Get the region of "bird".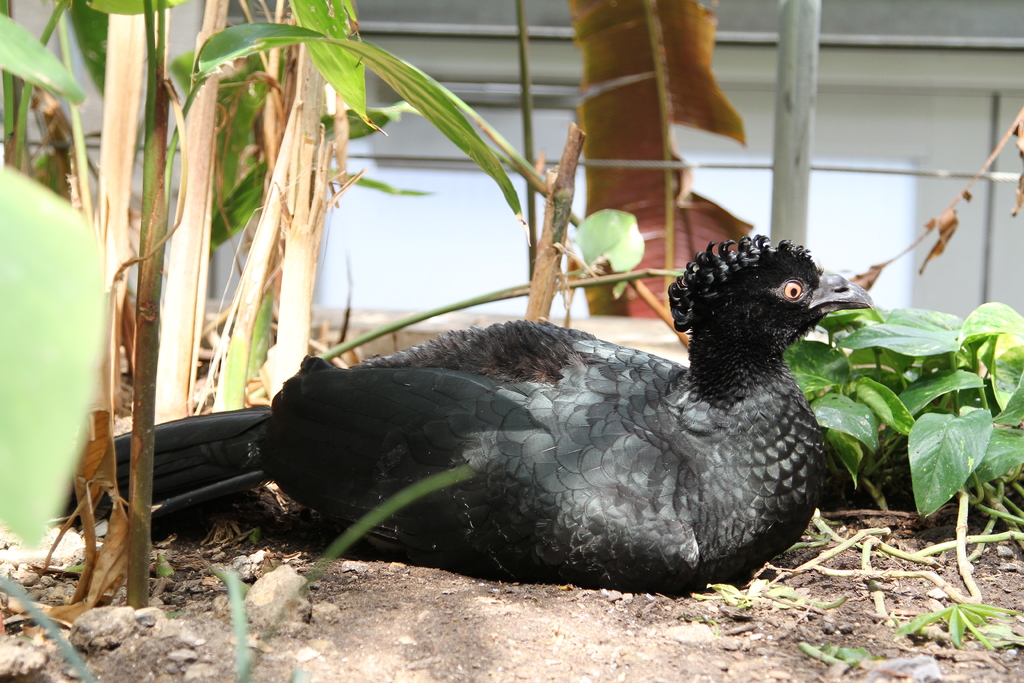
crop(156, 201, 881, 573).
